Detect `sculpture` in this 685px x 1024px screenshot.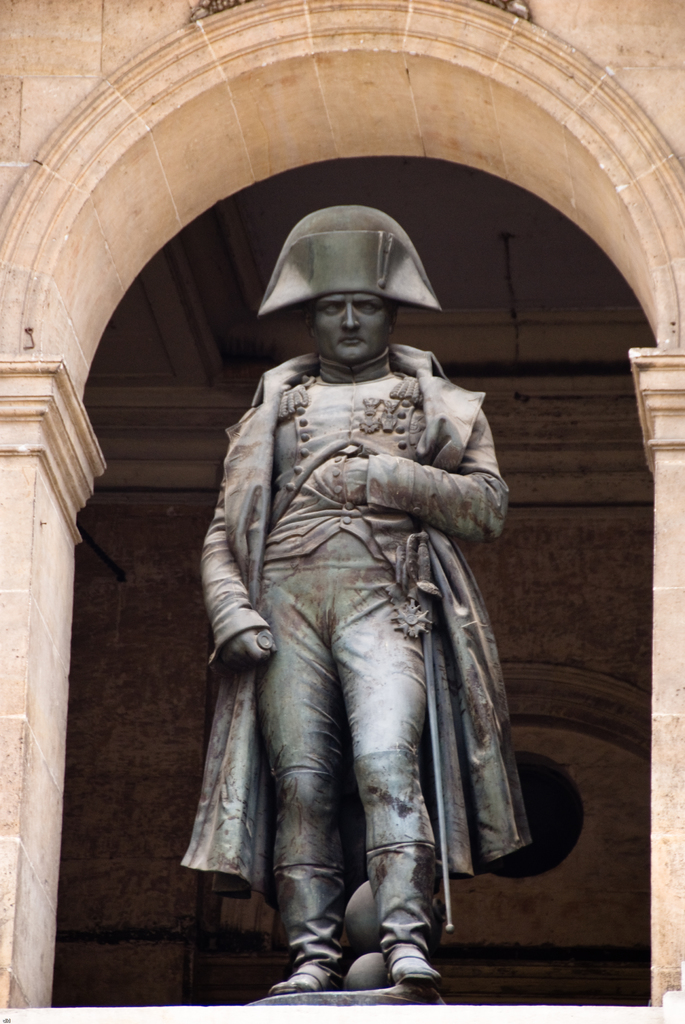
Detection: (186, 227, 546, 982).
